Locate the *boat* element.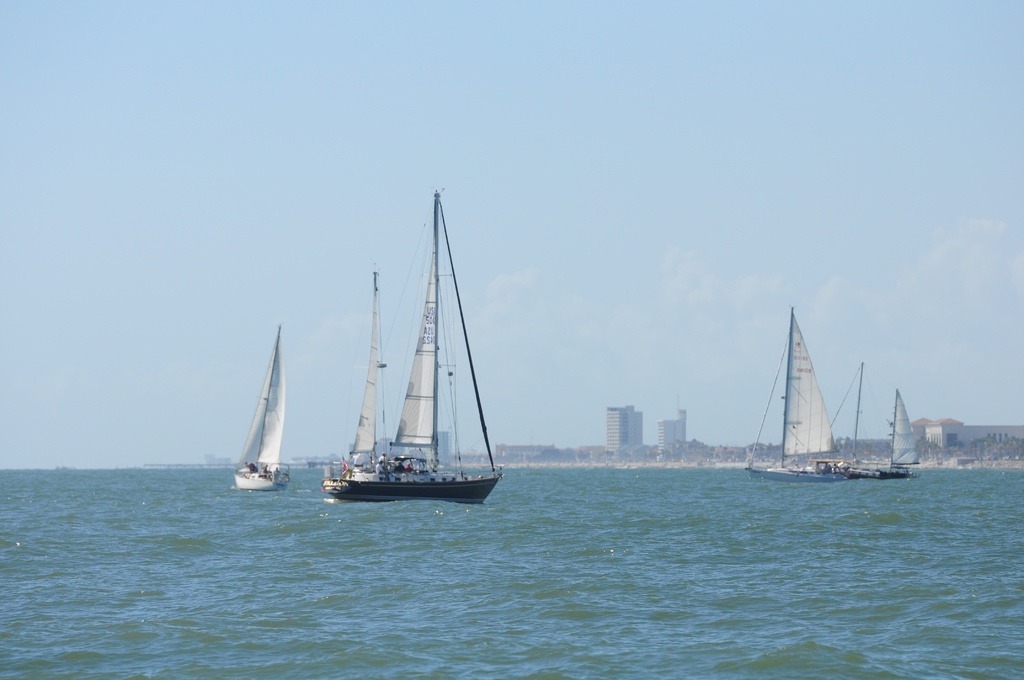
Element bbox: Rect(323, 263, 378, 502).
